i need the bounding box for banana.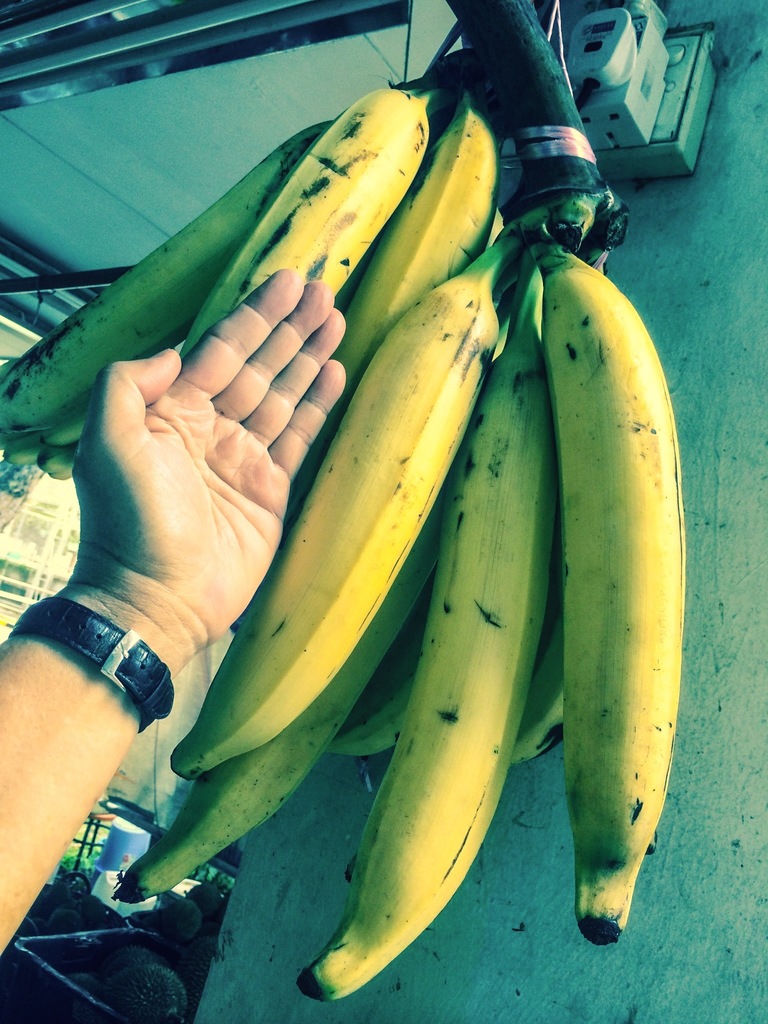
Here it is: <region>540, 228, 690, 946</region>.
